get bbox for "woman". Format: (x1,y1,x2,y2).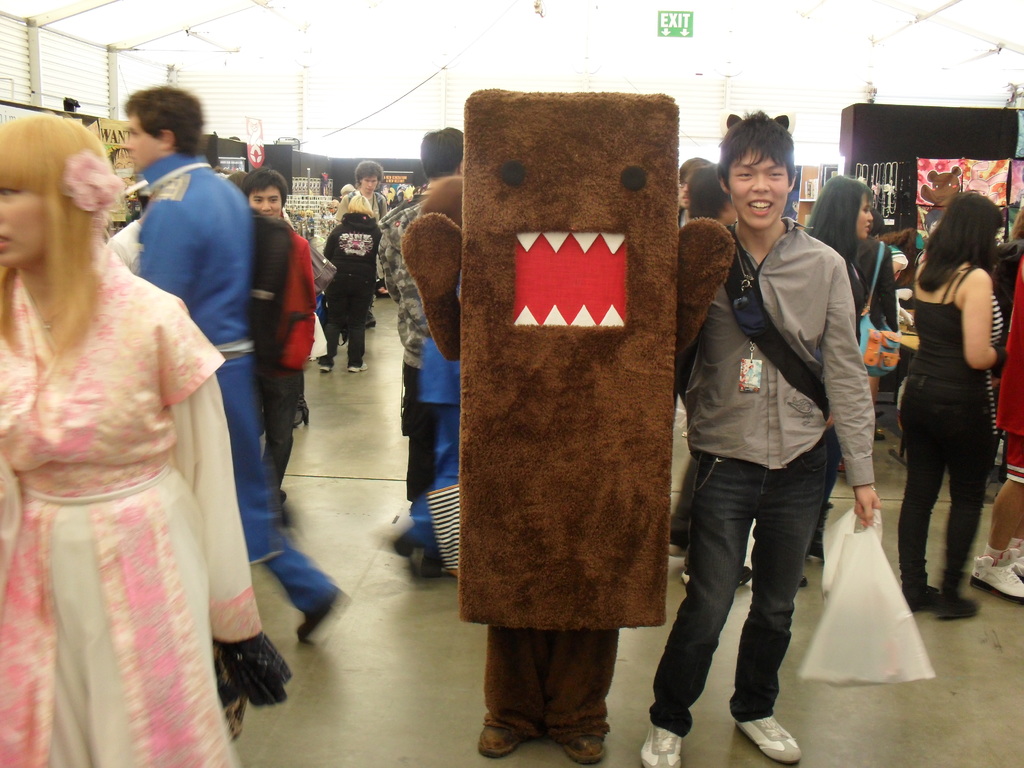
(878,171,1015,631).
